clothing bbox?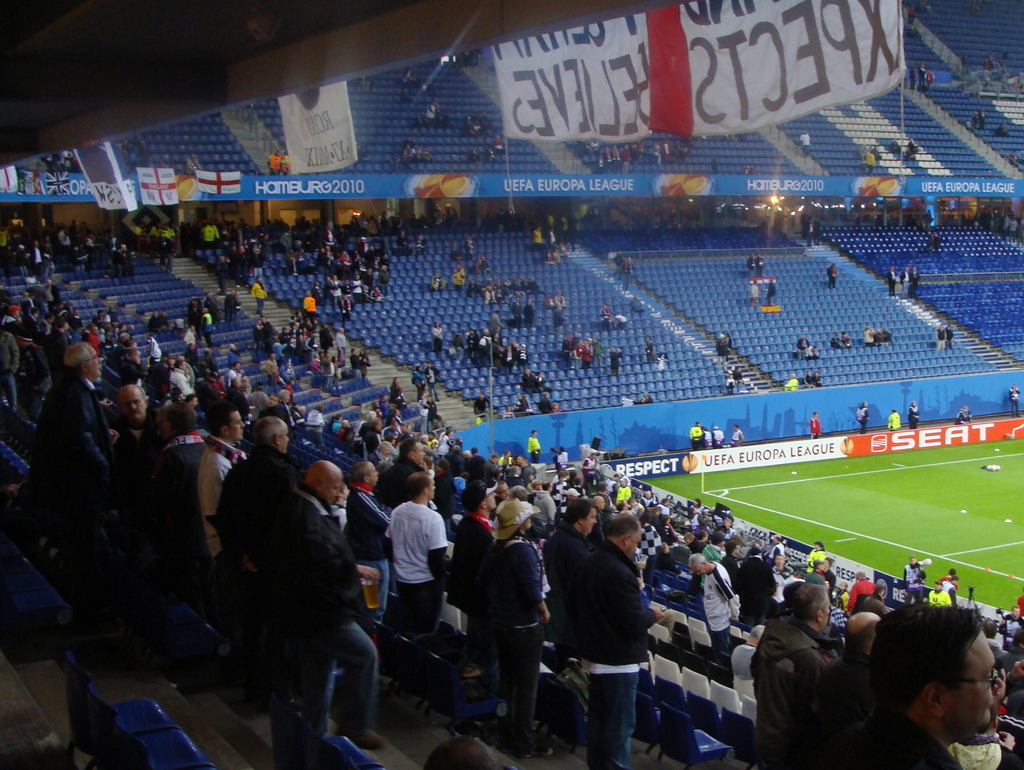
select_region(907, 66, 935, 93)
